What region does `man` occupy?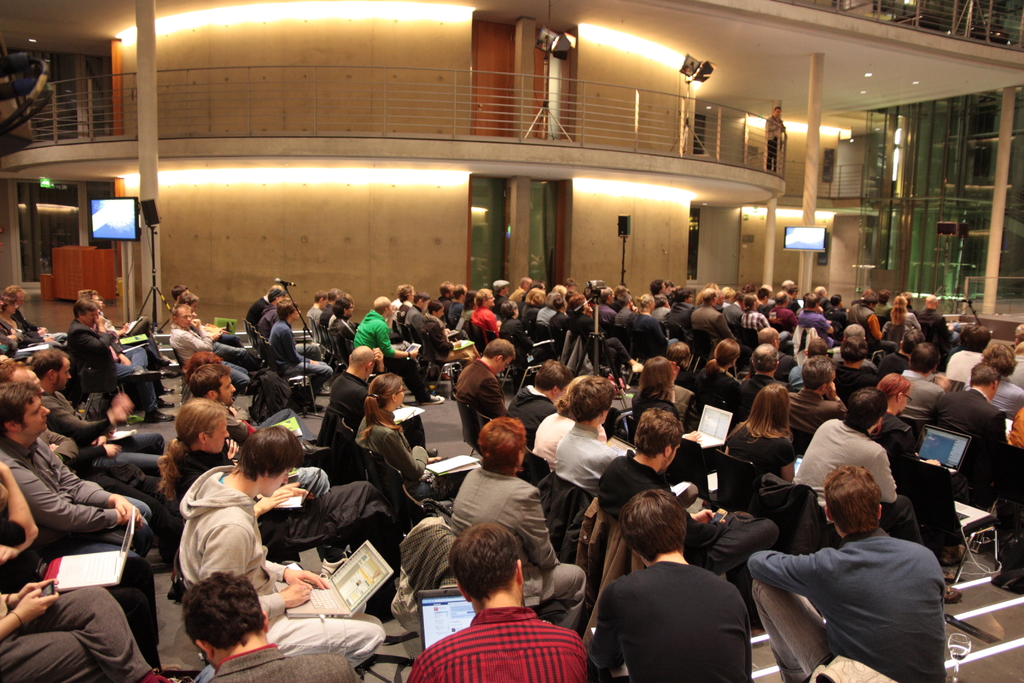
(765, 108, 787, 170).
